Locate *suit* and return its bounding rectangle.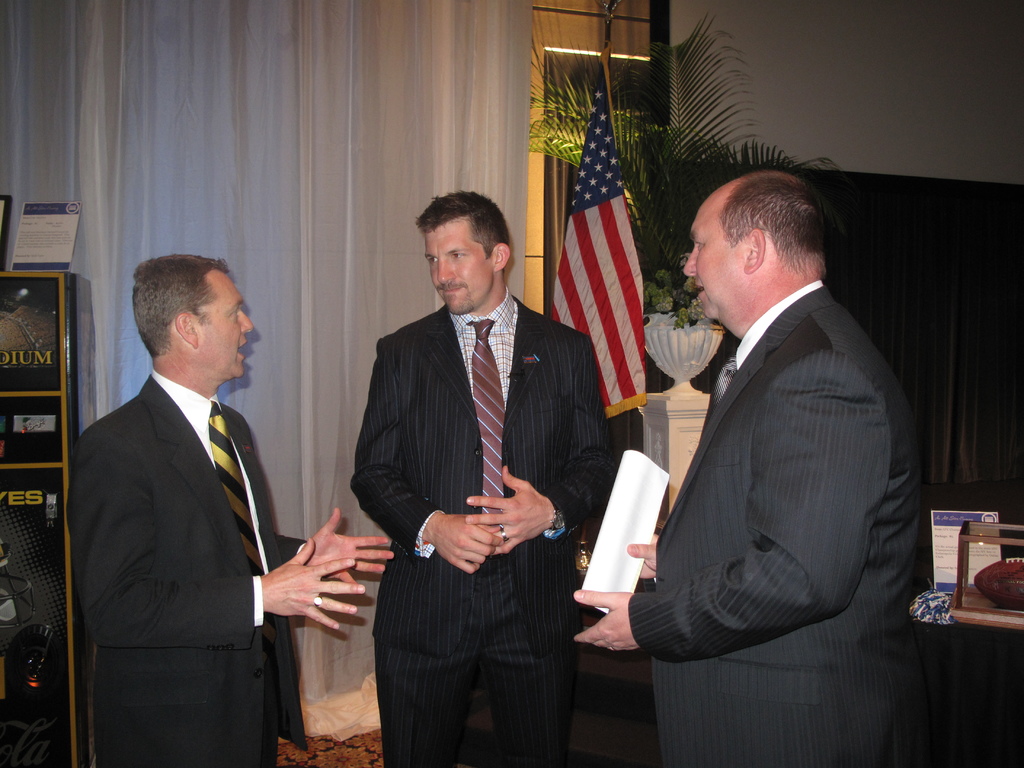
bbox=(623, 283, 932, 767).
